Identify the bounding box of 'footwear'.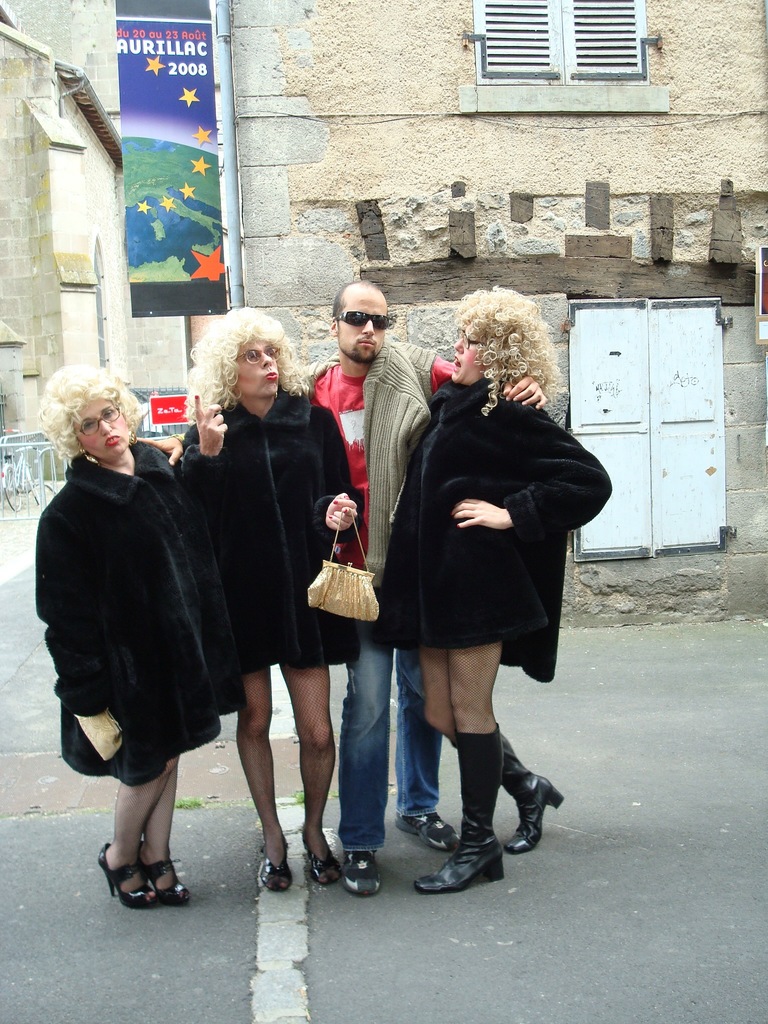
bbox(499, 728, 566, 858).
